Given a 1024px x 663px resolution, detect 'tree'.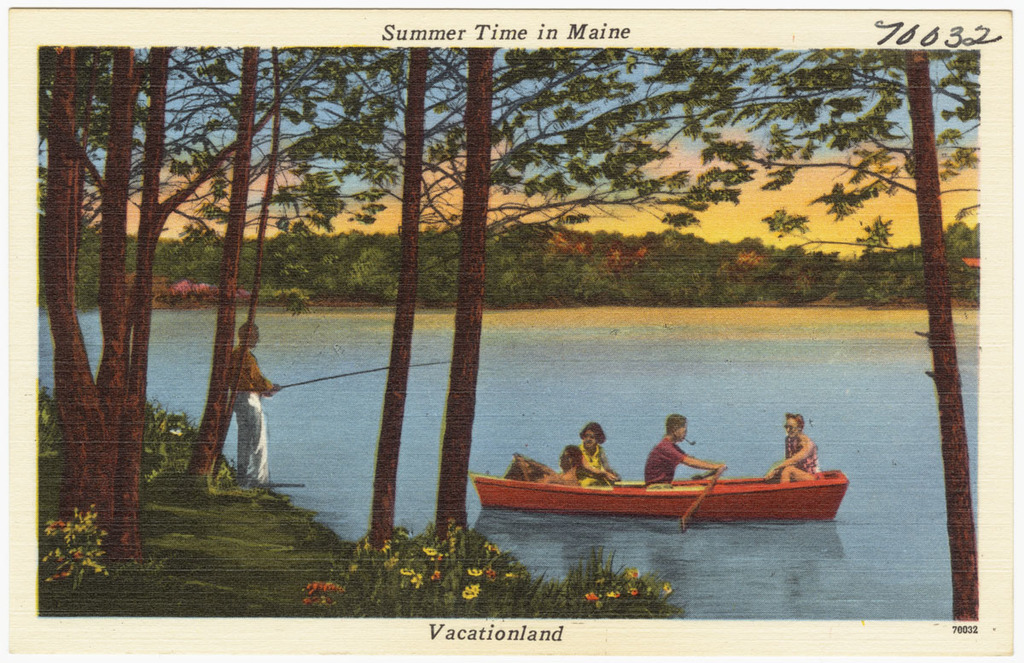
[15, 37, 761, 629].
